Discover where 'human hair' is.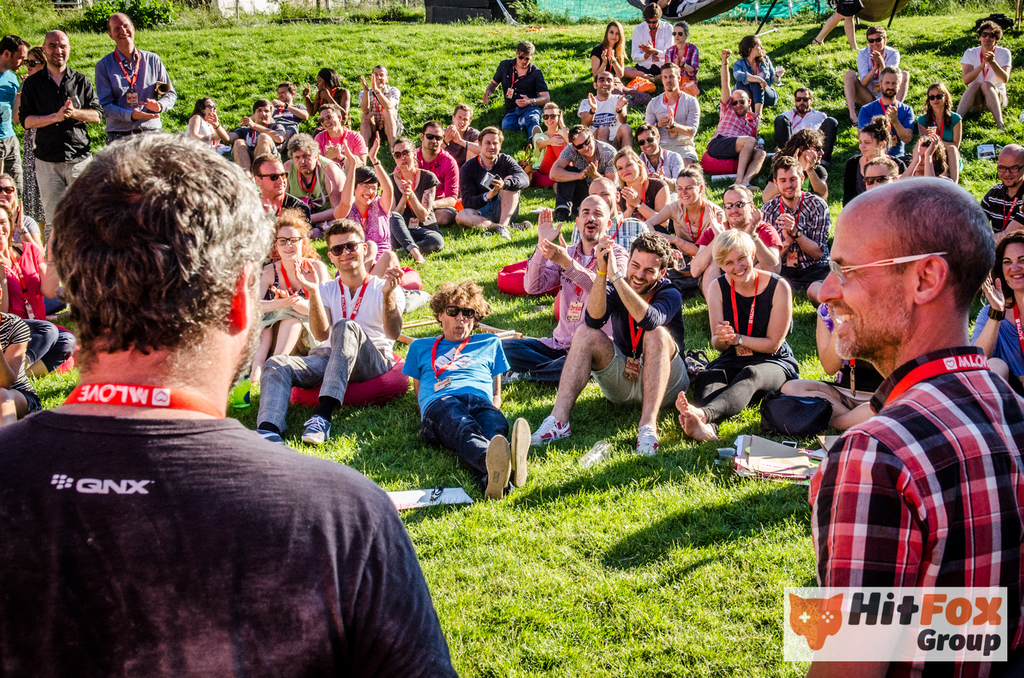
Discovered at <bbox>979, 23, 1003, 43</bbox>.
